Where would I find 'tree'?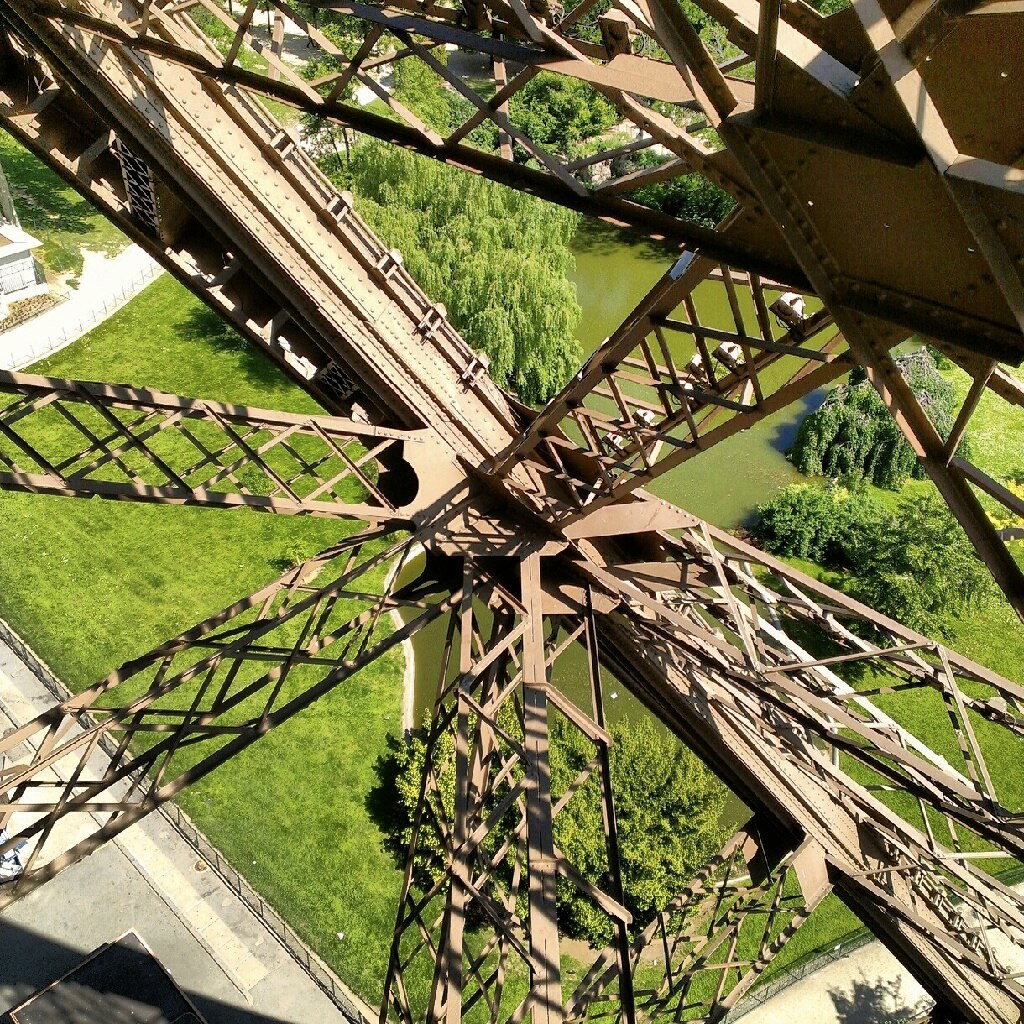
At bbox=(797, 335, 981, 487).
